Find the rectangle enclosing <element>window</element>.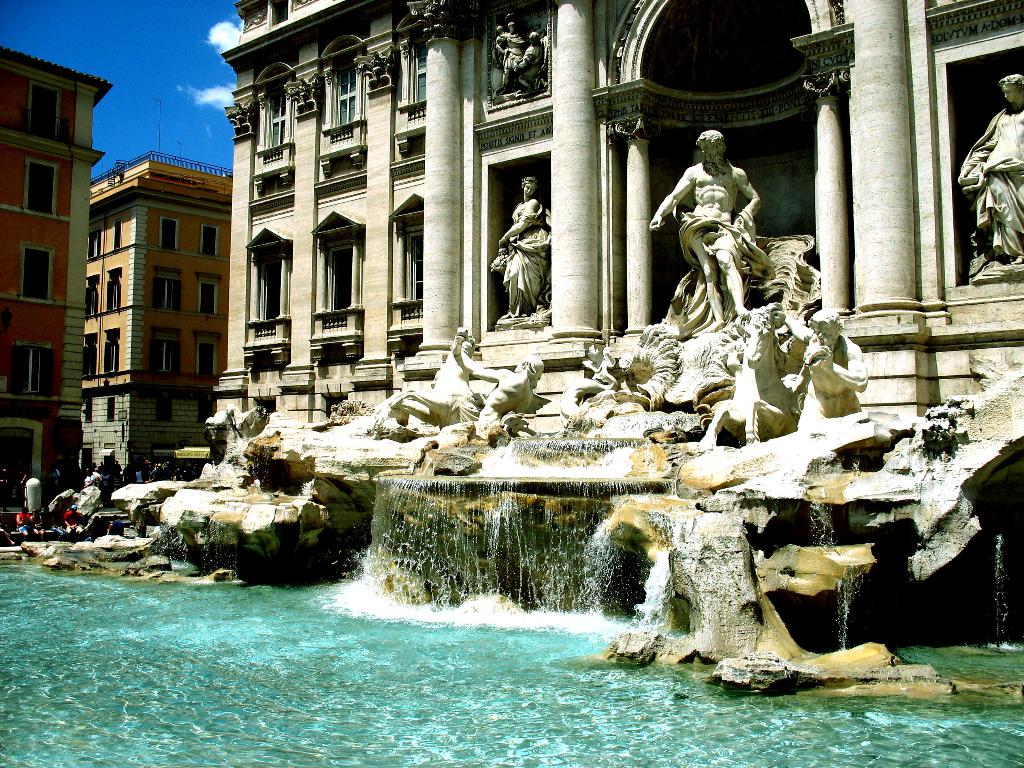
(left=10, top=342, right=56, bottom=395).
